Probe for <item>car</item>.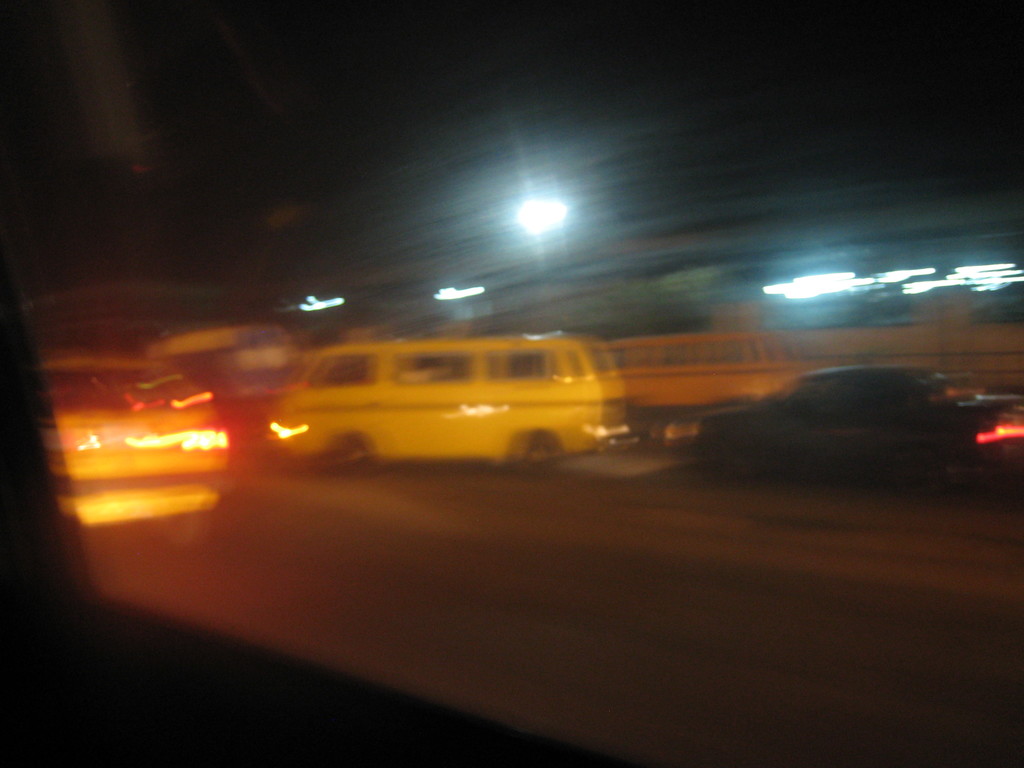
Probe result: bbox=(26, 356, 226, 532).
